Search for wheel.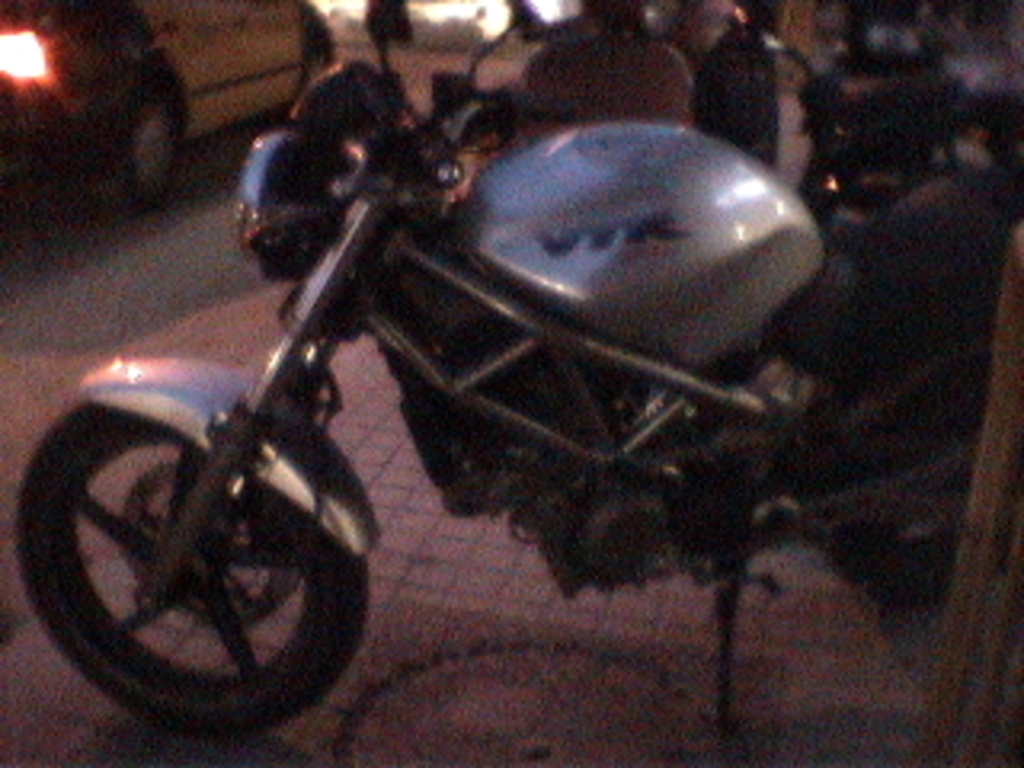
Found at l=13, t=400, r=371, b=733.
